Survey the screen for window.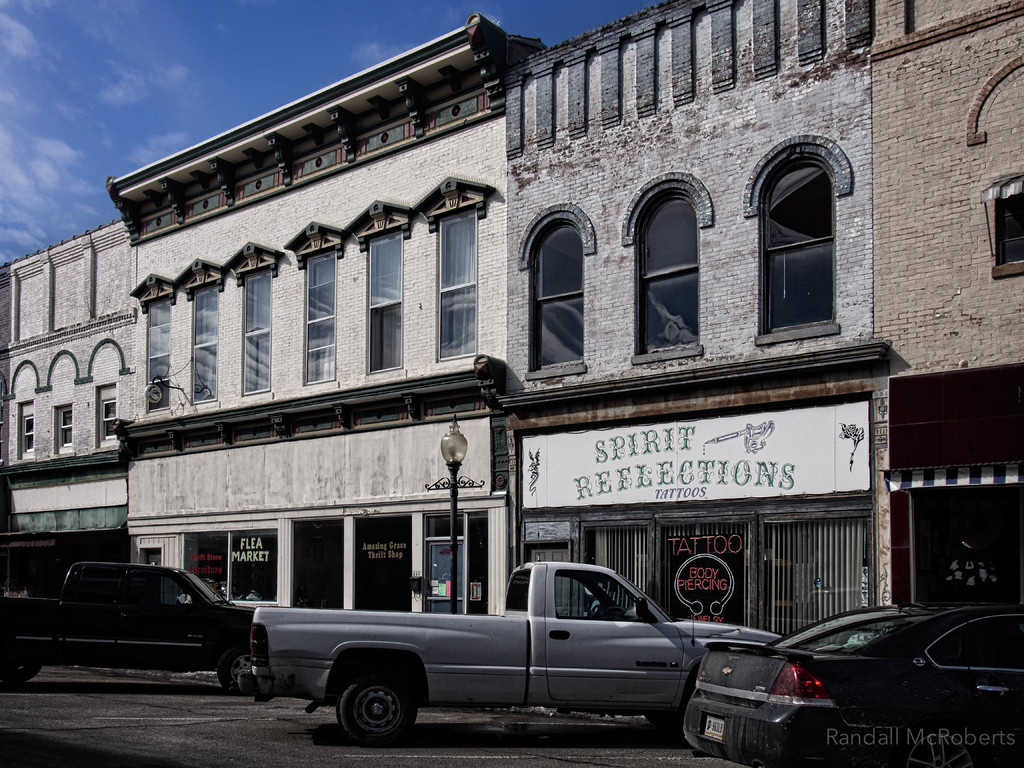
Survey found: x1=22, y1=414, x2=31, y2=450.
